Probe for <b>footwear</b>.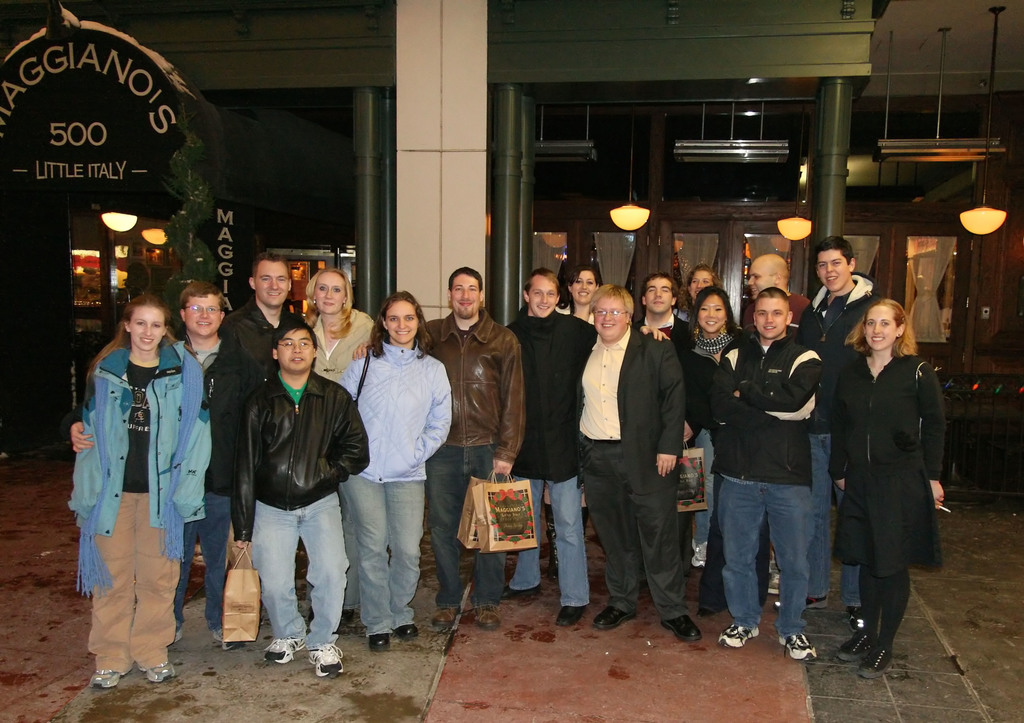
Probe result: region(554, 607, 580, 628).
